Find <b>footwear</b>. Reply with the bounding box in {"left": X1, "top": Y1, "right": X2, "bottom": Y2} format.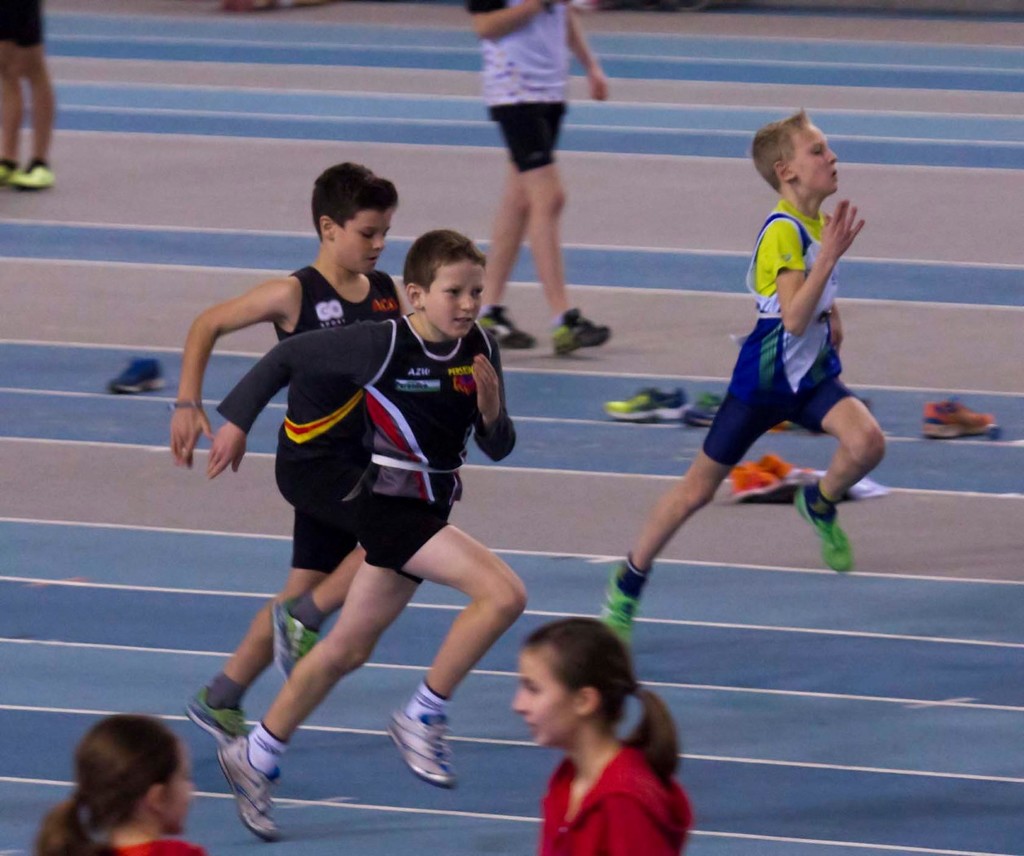
{"left": 181, "top": 682, "right": 249, "bottom": 743}.
